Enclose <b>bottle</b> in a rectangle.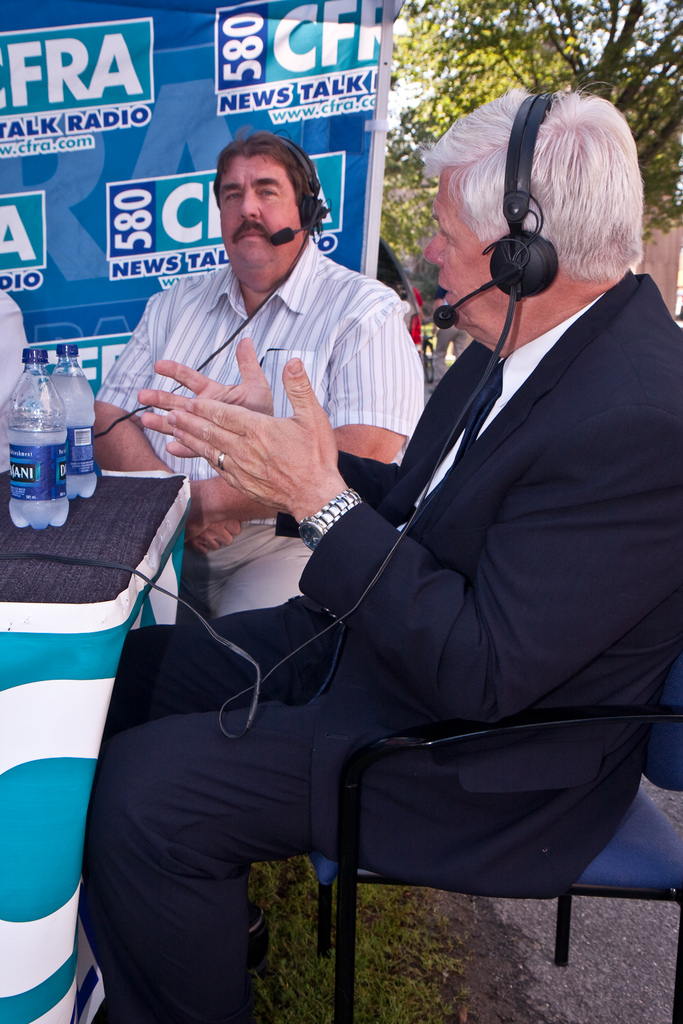
<bbox>6, 348, 72, 533</bbox>.
